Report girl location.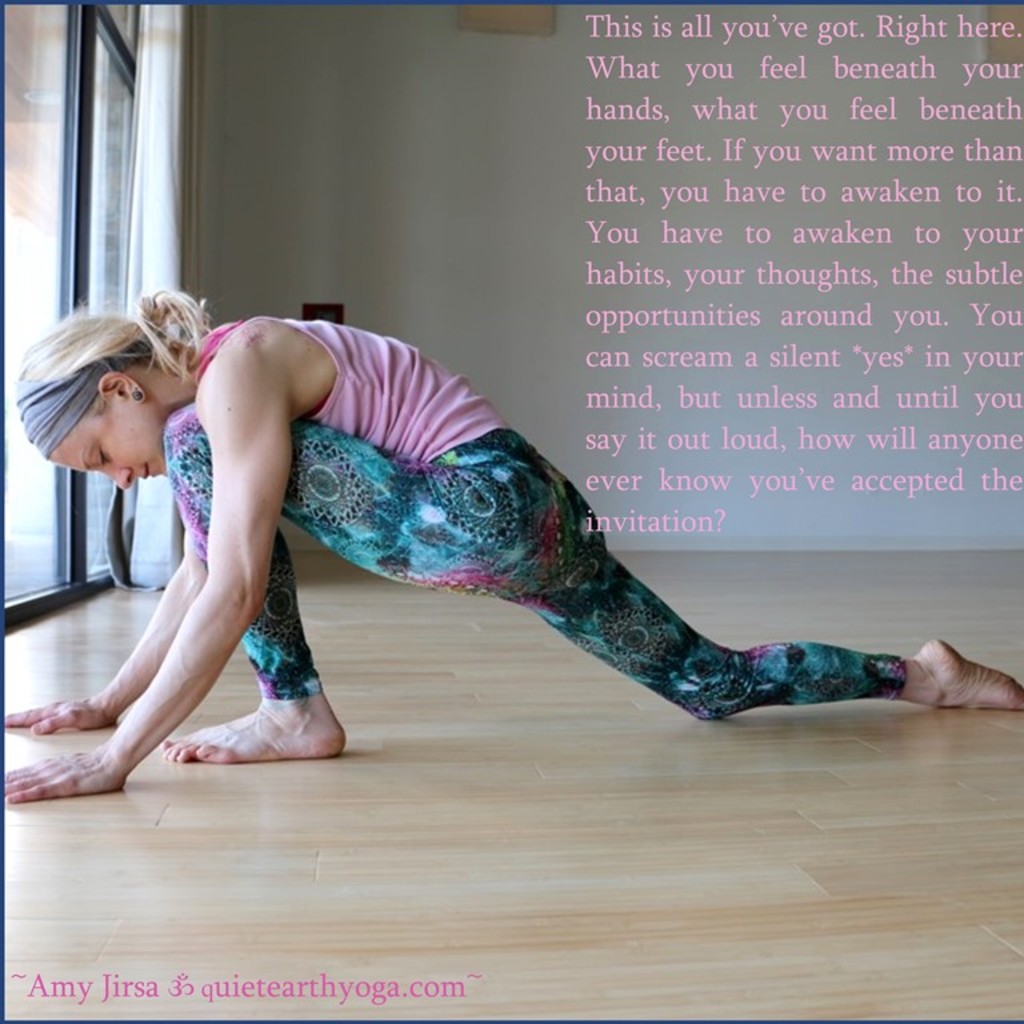
Report: (left=0, top=281, right=1023, bottom=804).
